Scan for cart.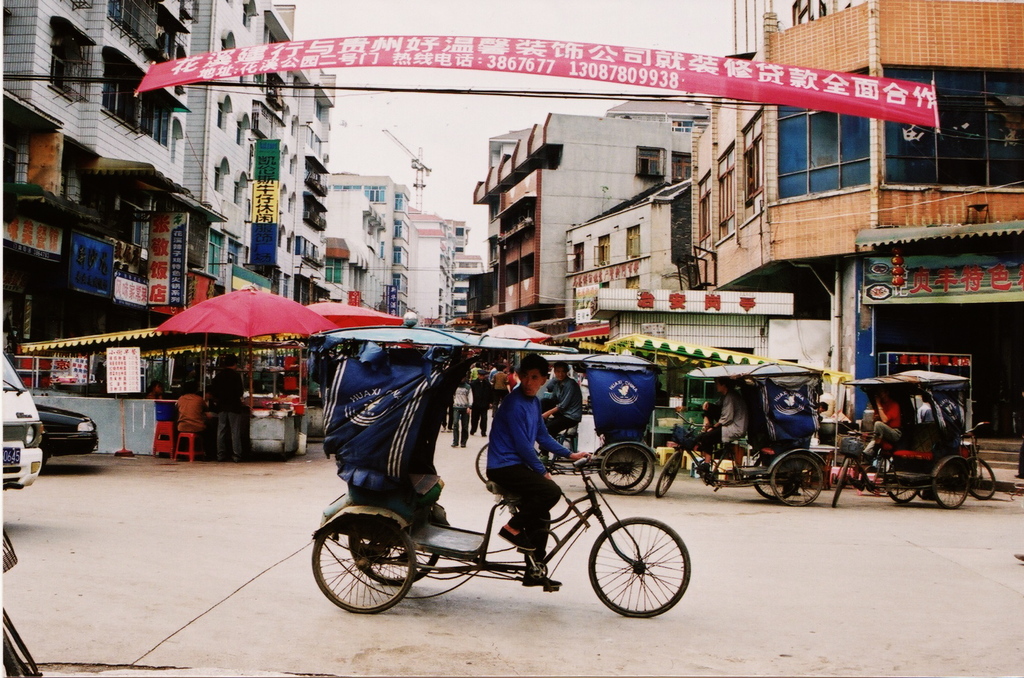
Scan result: left=472, top=350, right=661, bottom=495.
